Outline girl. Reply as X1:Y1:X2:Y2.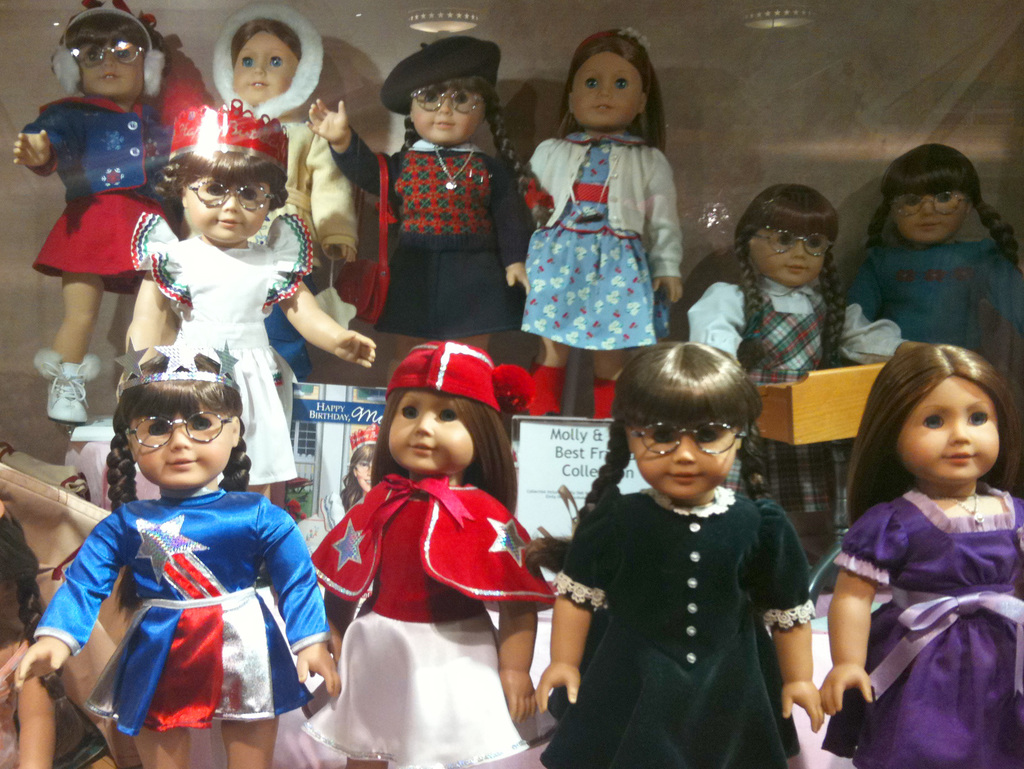
850:141:1021:343.
